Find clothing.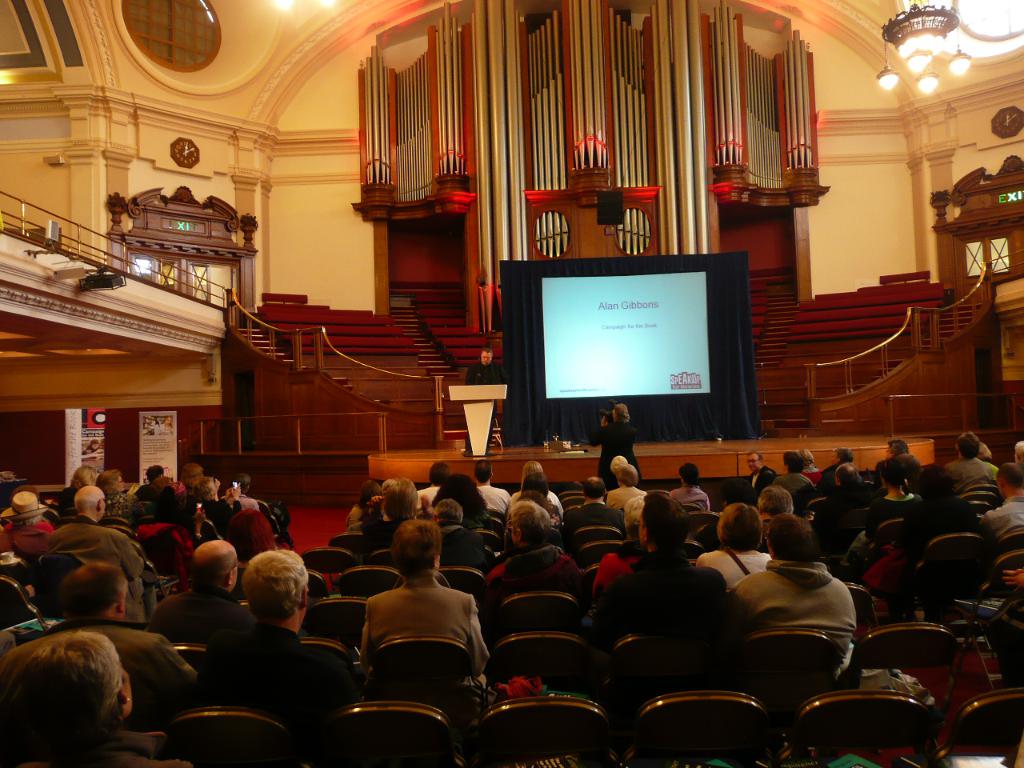
<region>465, 362, 503, 387</region>.
